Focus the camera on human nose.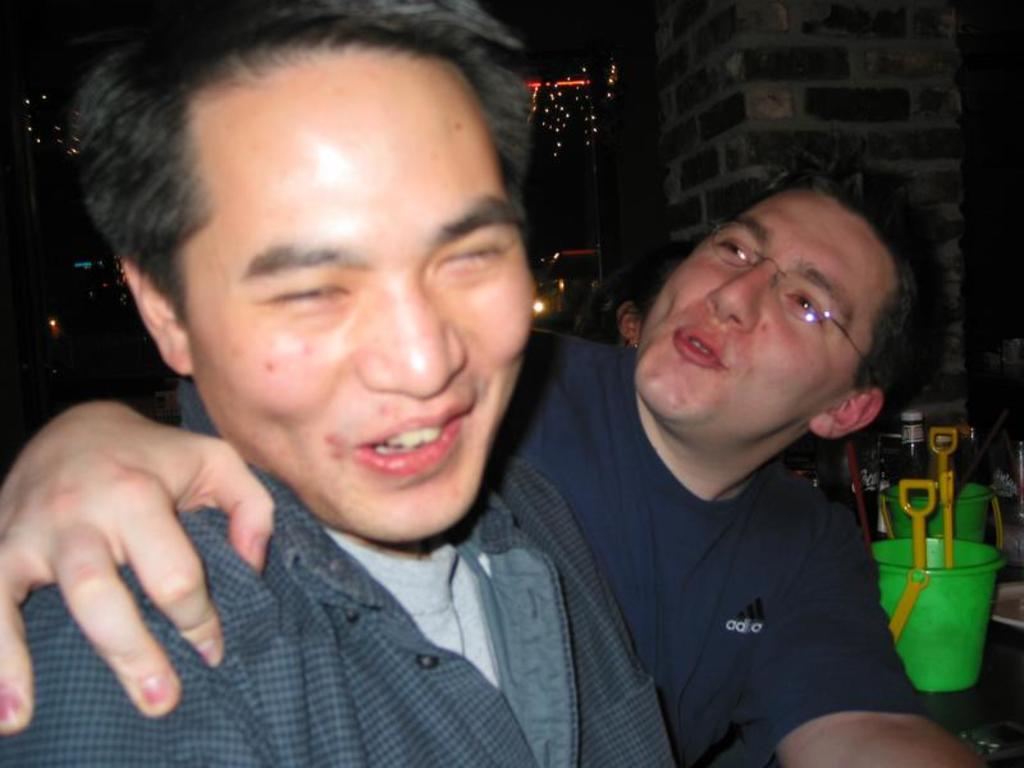
Focus region: bbox(355, 278, 467, 394).
